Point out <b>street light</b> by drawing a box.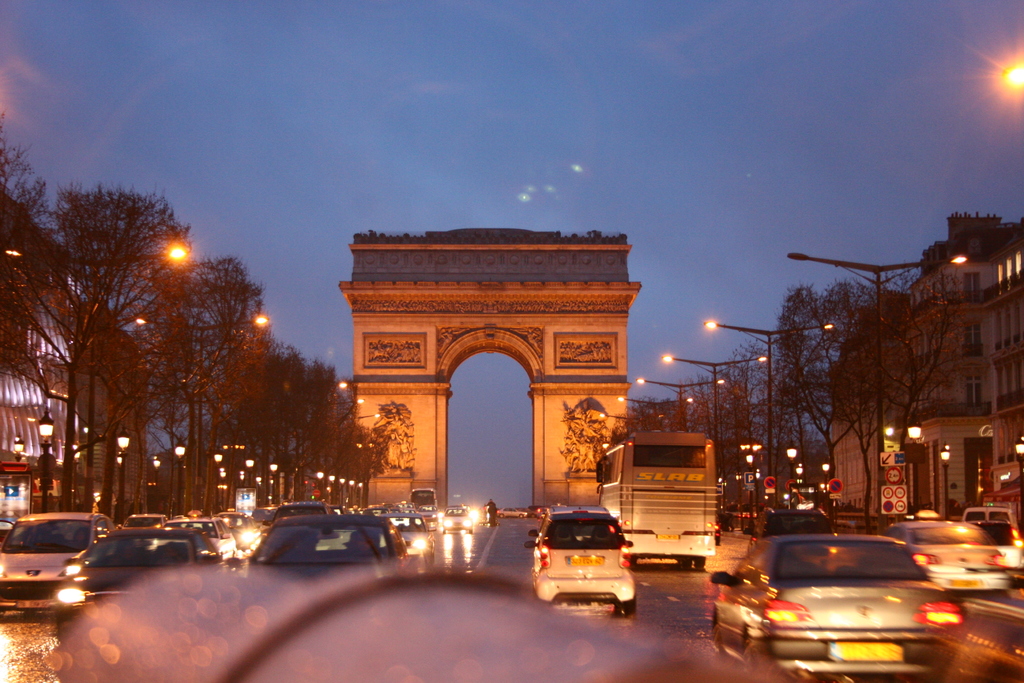
[x1=349, y1=479, x2=356, y2=505].
